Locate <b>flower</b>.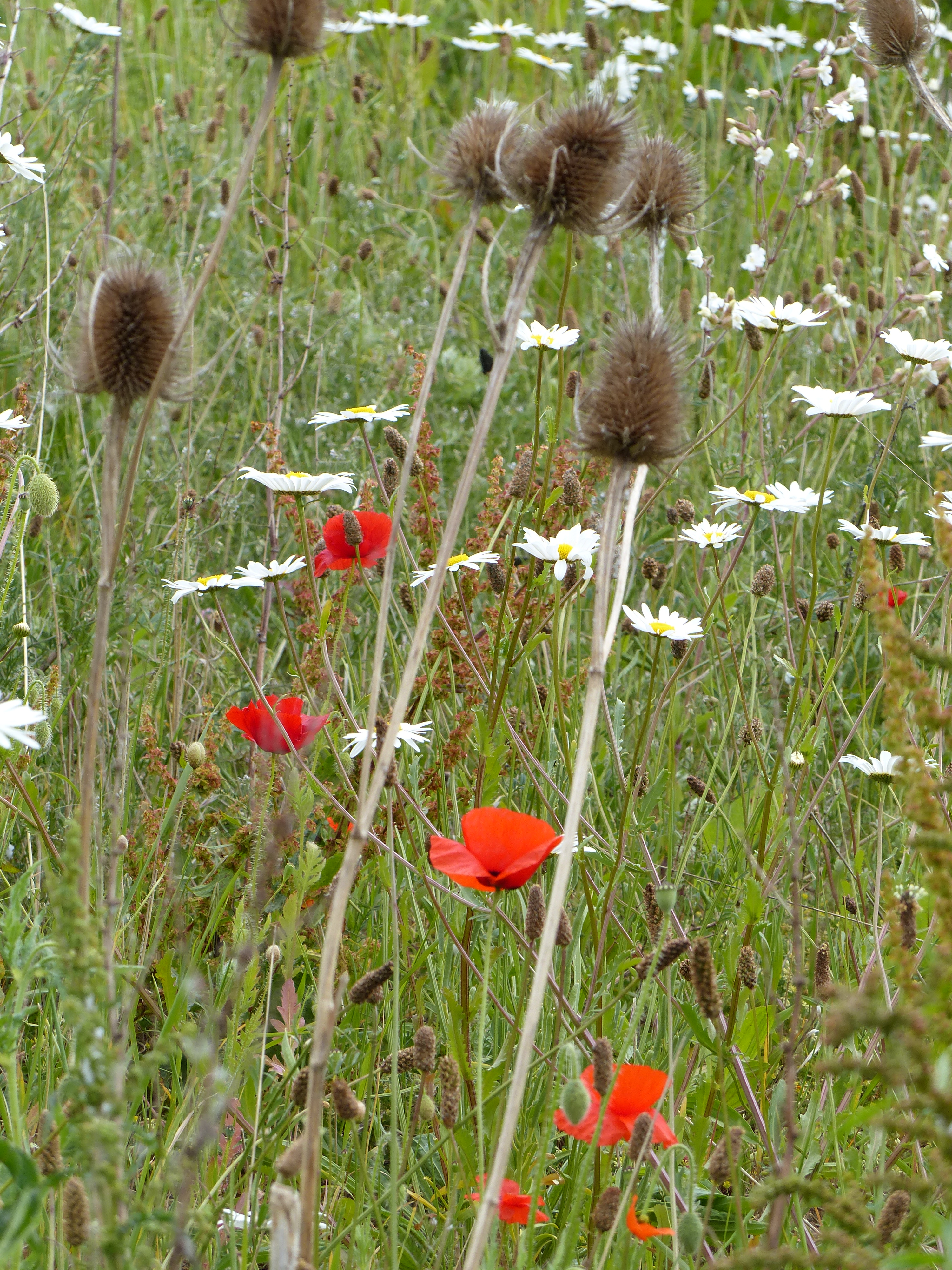
Bounding box: 266 167 288 178.
